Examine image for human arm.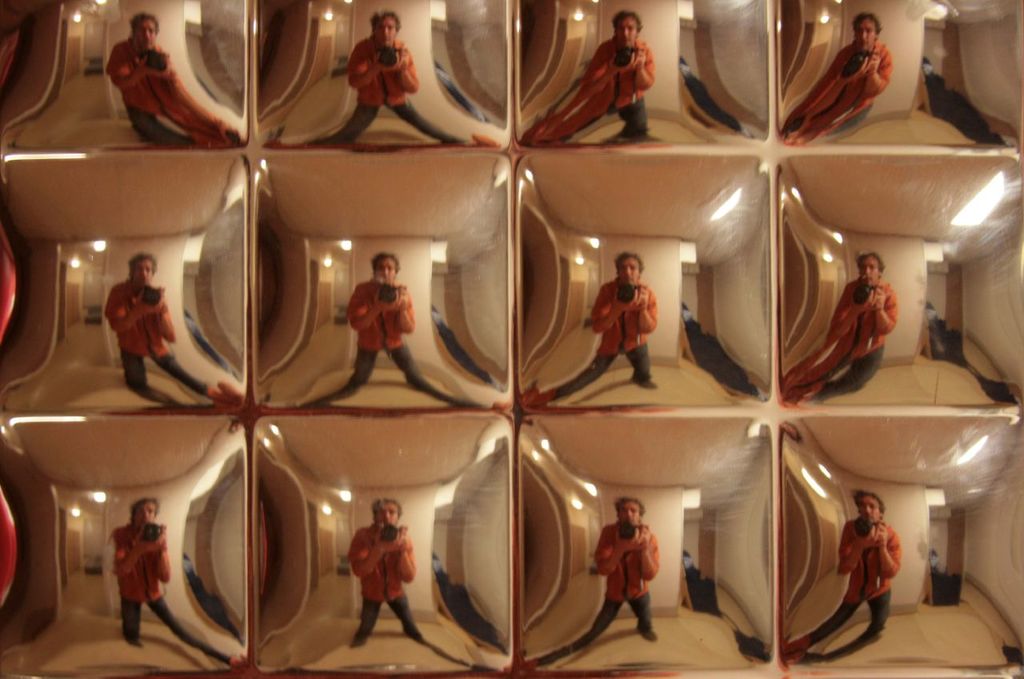
Examination result: bbox=[635, 524, 659, 581].
